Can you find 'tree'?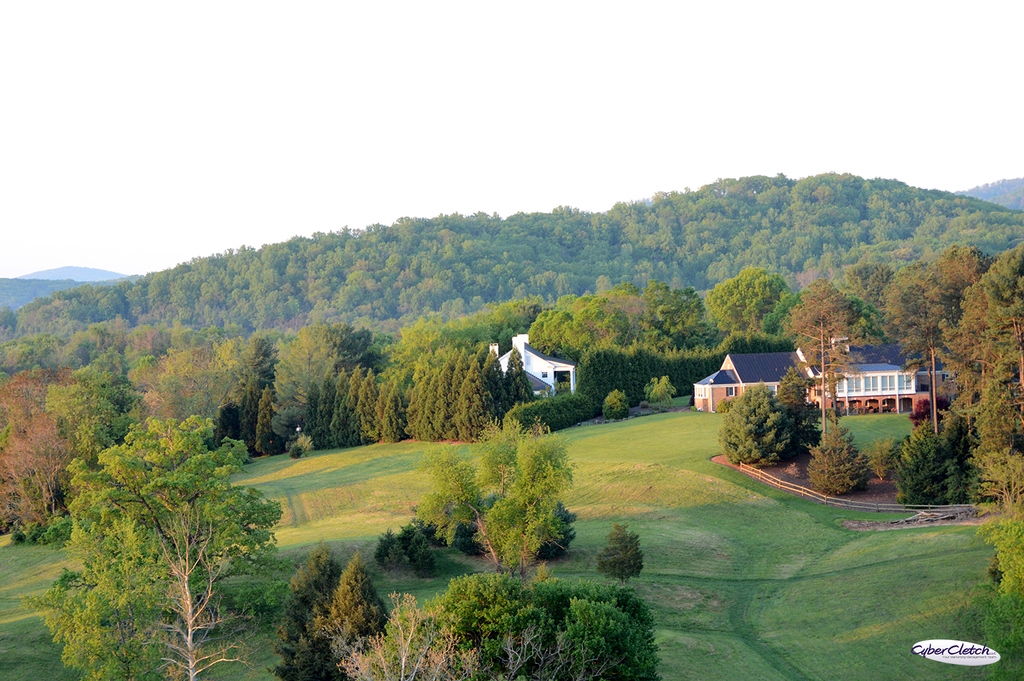
Yes, bounding box: <bbox>272, 315, 346, 470</bbox>.
